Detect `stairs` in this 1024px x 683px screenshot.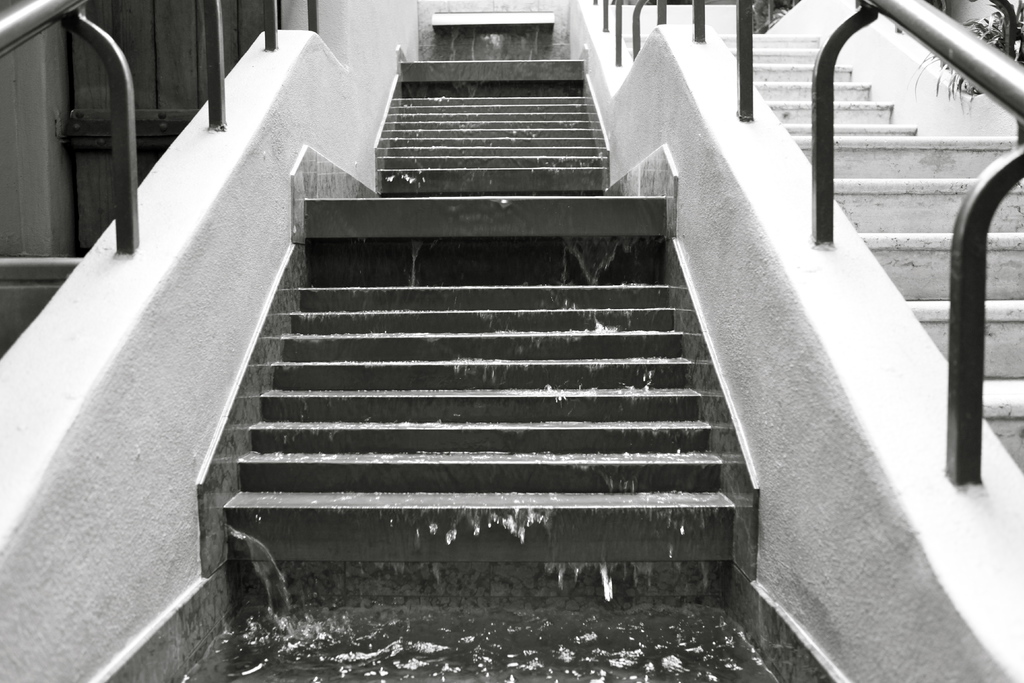
Detection: (left=710, top=31, right=1023, bottom=479).
